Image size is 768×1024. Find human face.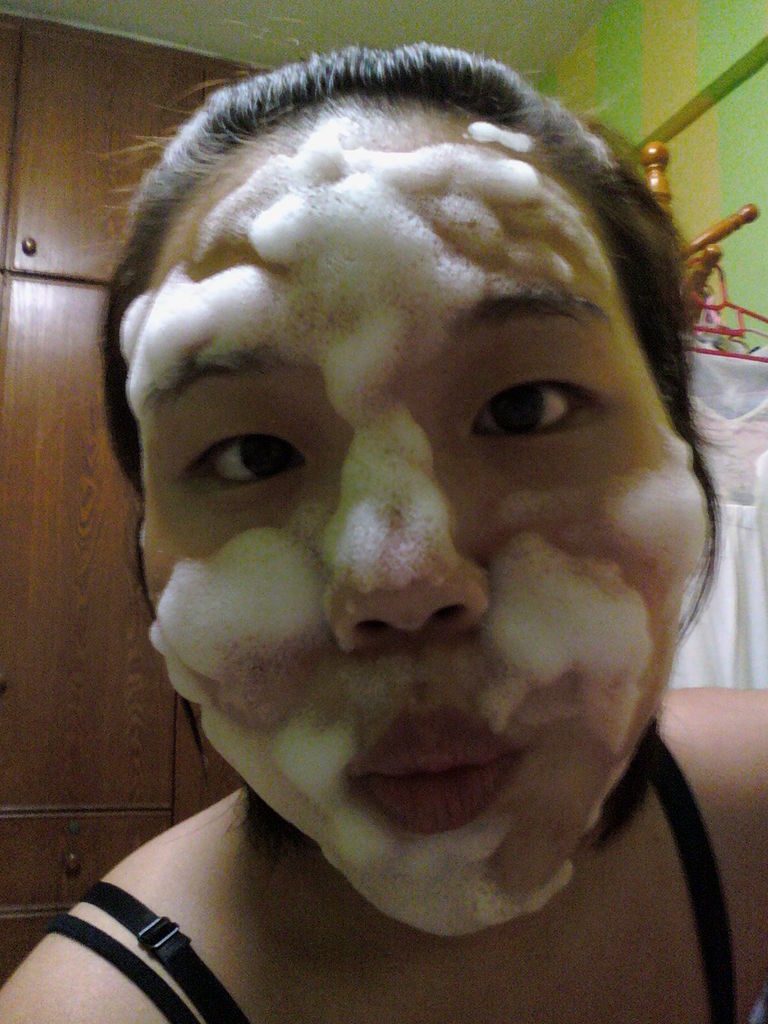
x1=127 y1=92 x2=713 y2=917.
